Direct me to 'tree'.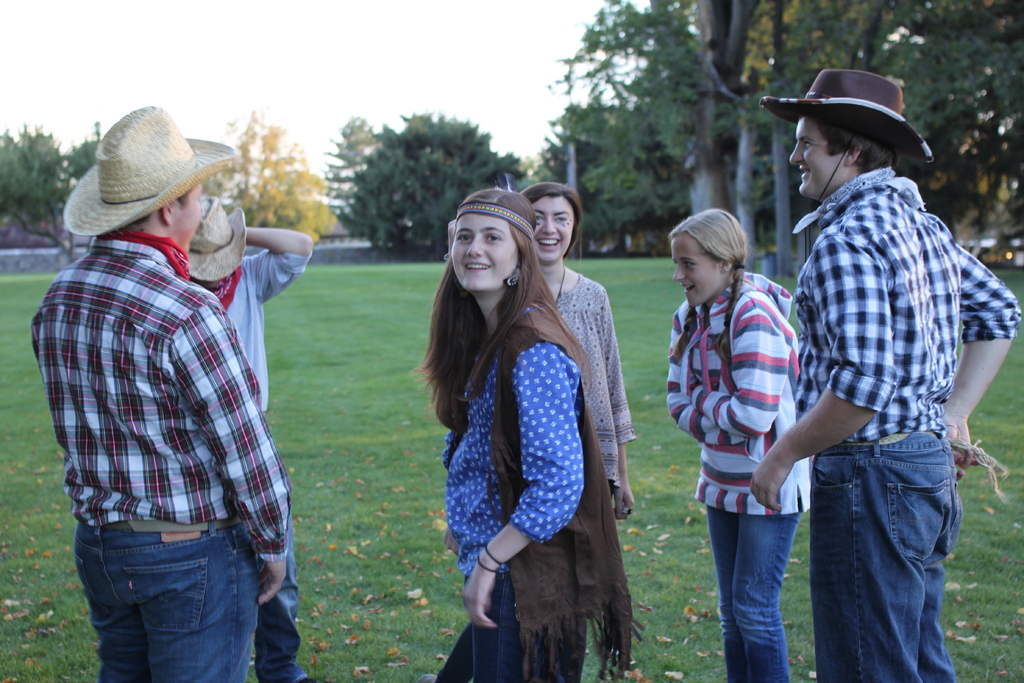
Direction: (x1=0, y1=122, x2=101, y2=252).
